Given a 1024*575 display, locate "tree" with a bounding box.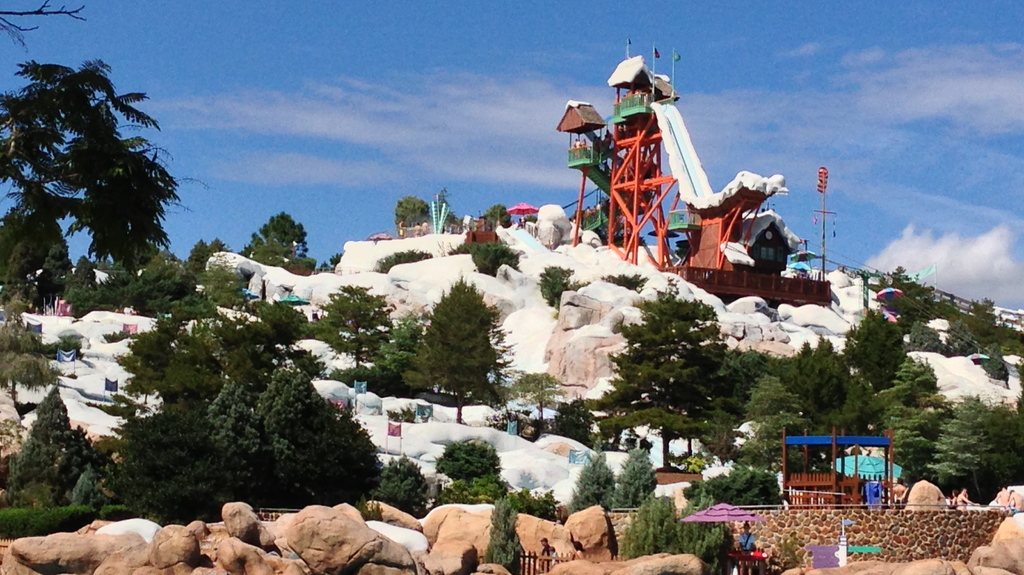
Located: [483, 201, 511, 229].
